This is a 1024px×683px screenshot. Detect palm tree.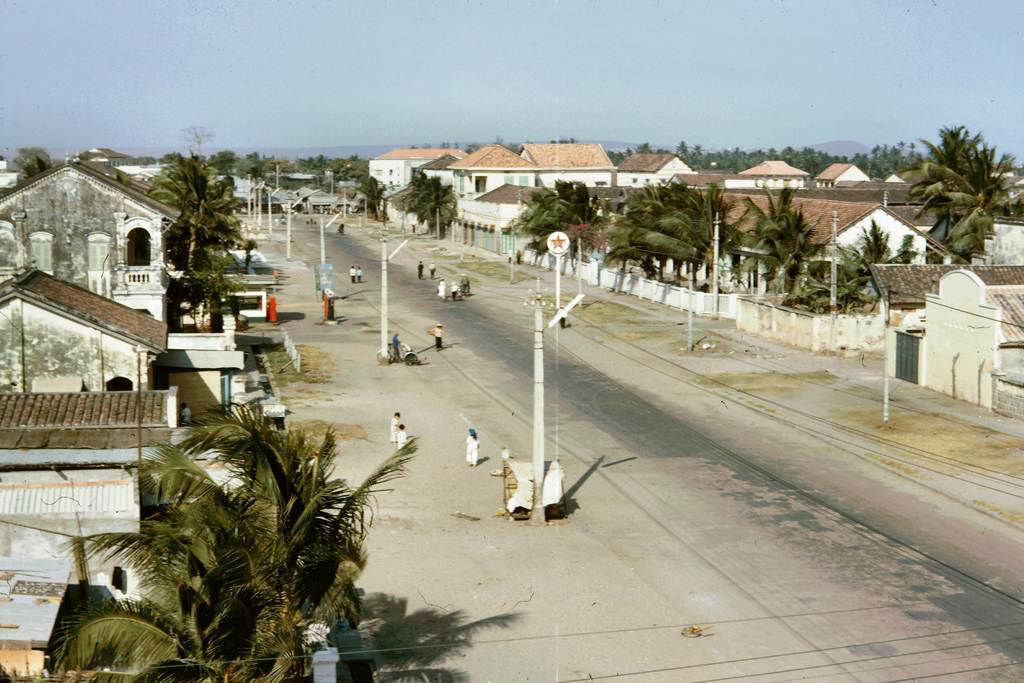
(901, 173, 997, 254).
